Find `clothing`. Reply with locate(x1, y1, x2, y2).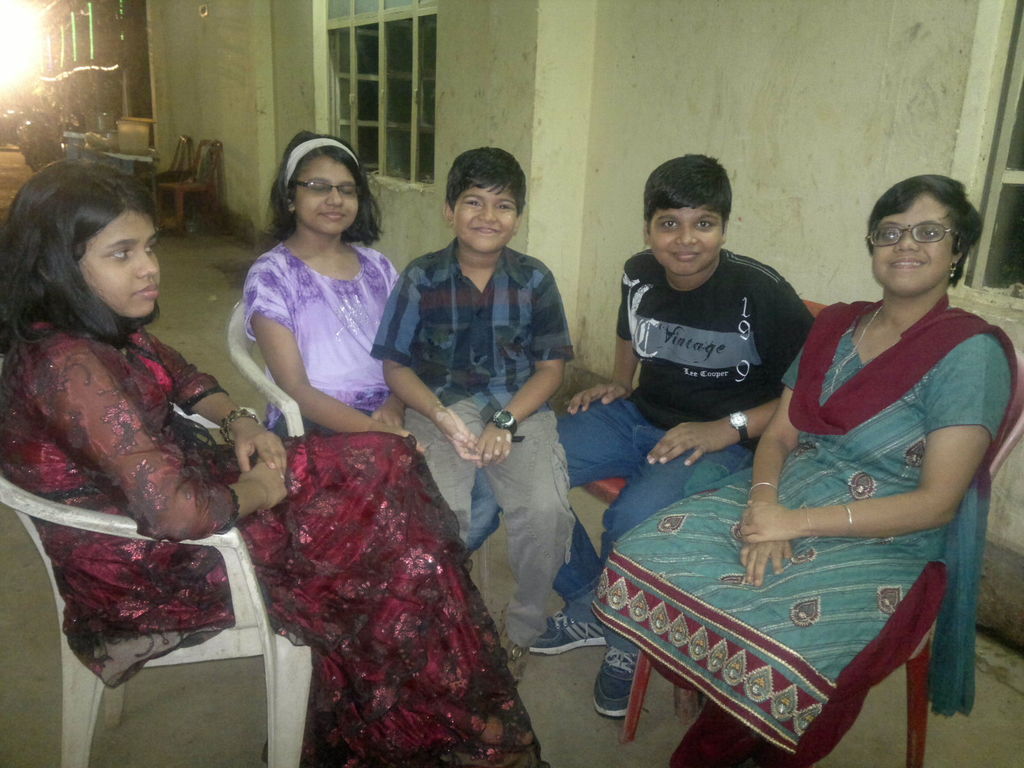
locate(255, 241, 385, 436).
